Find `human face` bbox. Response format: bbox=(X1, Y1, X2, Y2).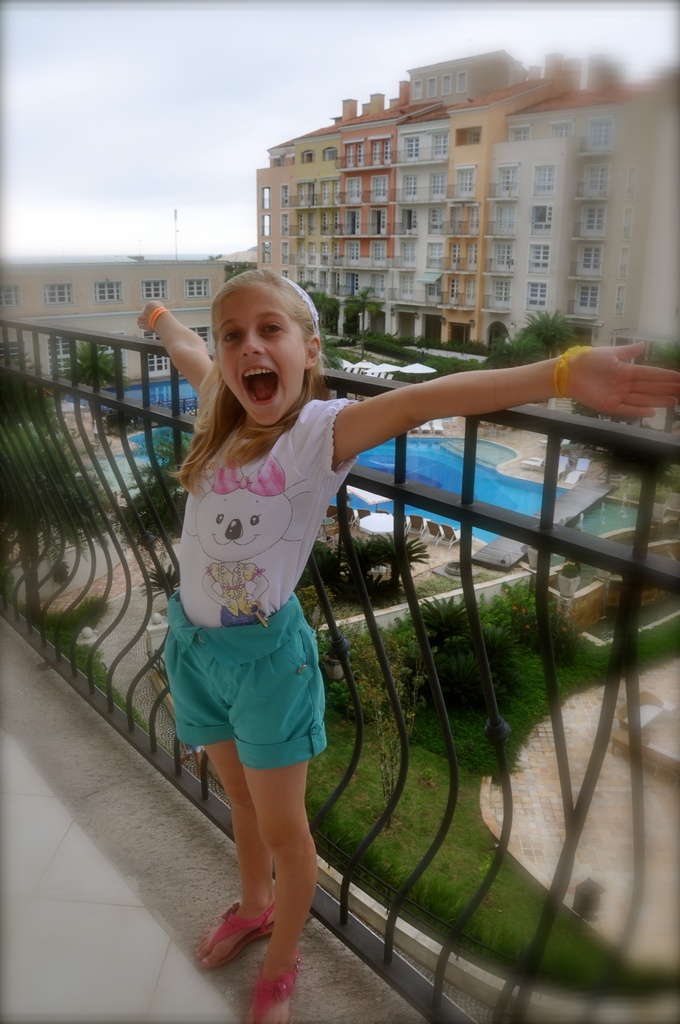
bbox=(213, 287, 308, 424).
